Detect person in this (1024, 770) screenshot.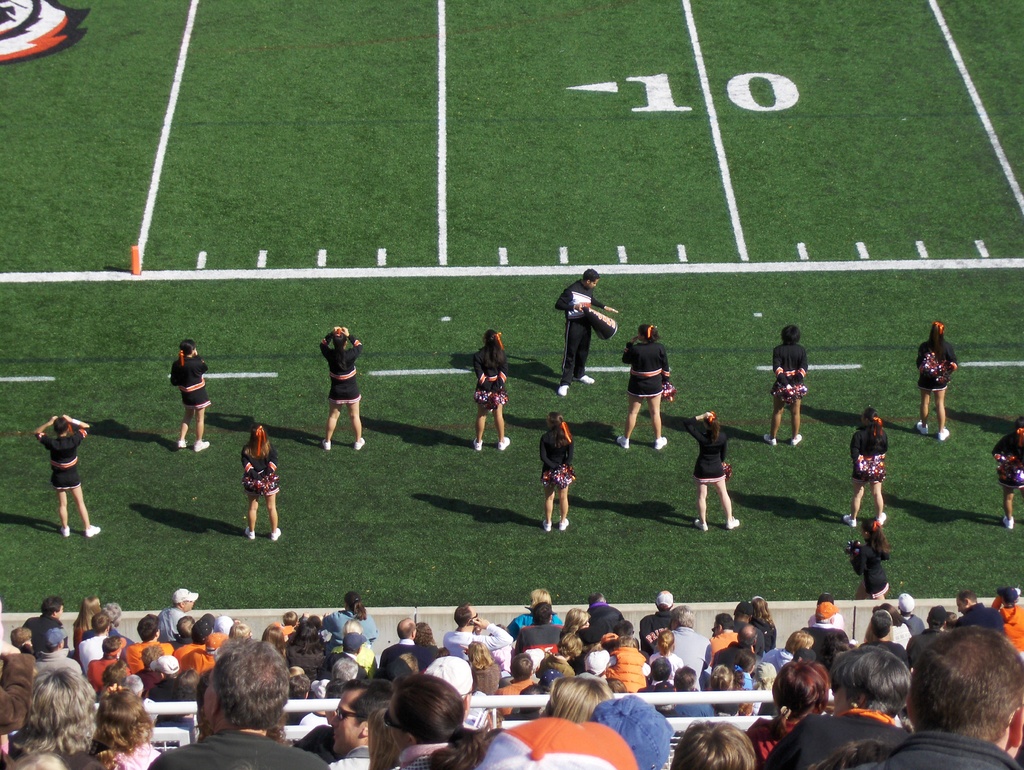
Detection: detection(840, 409, 890, 532).
